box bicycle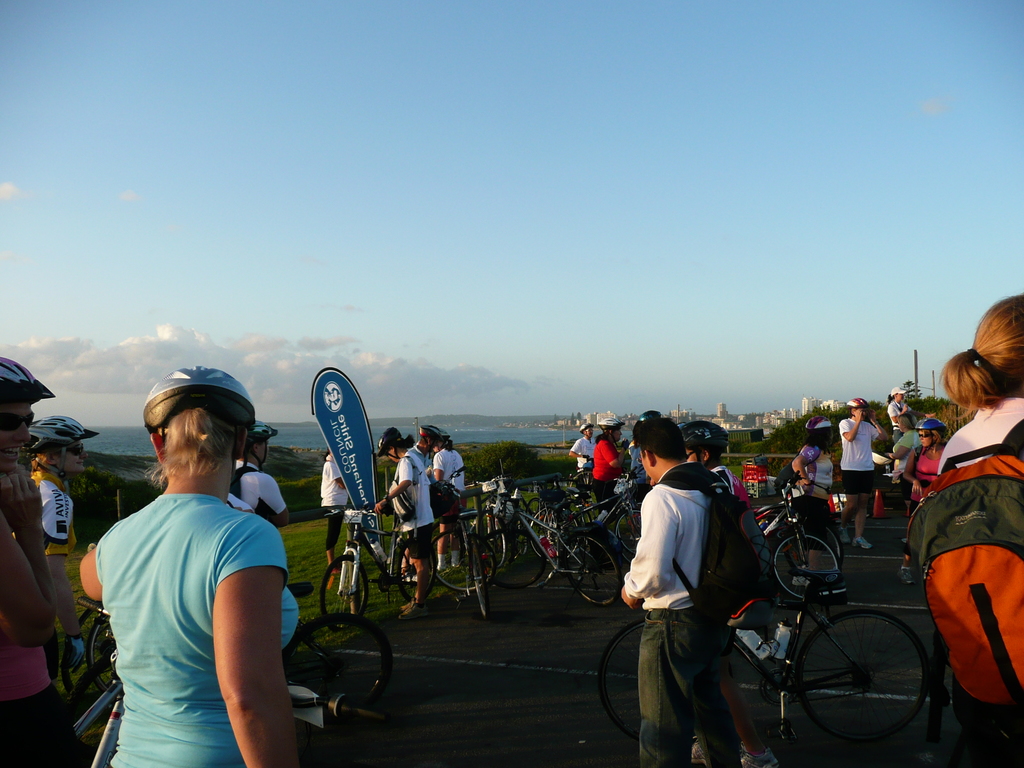
box(81, 601, 130, 694)
